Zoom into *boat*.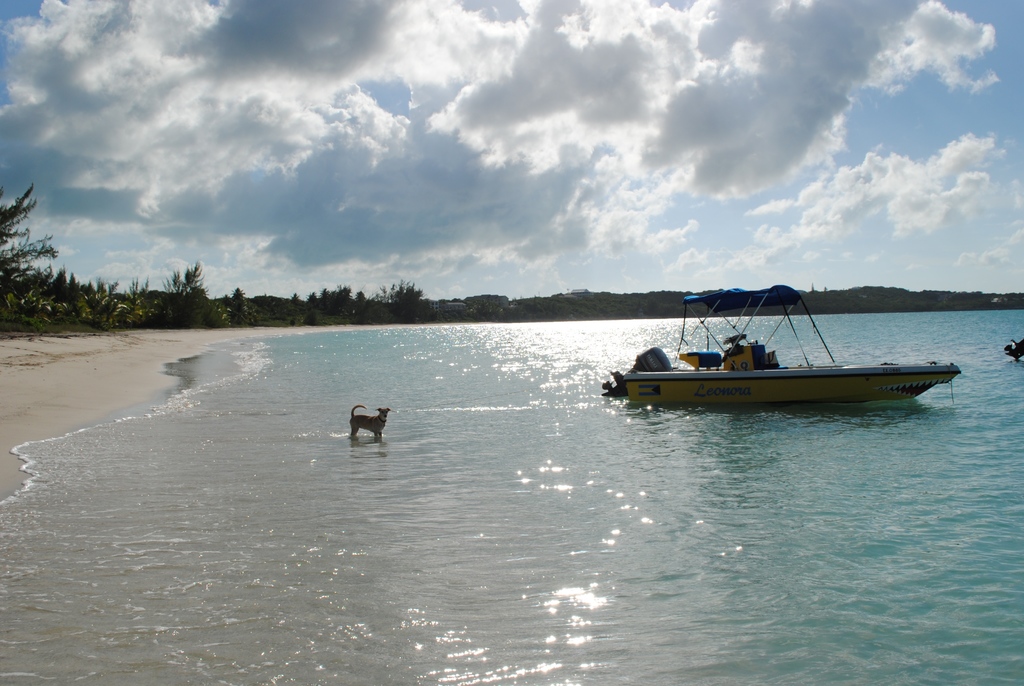
Zoom target: 597 300 955 421.
